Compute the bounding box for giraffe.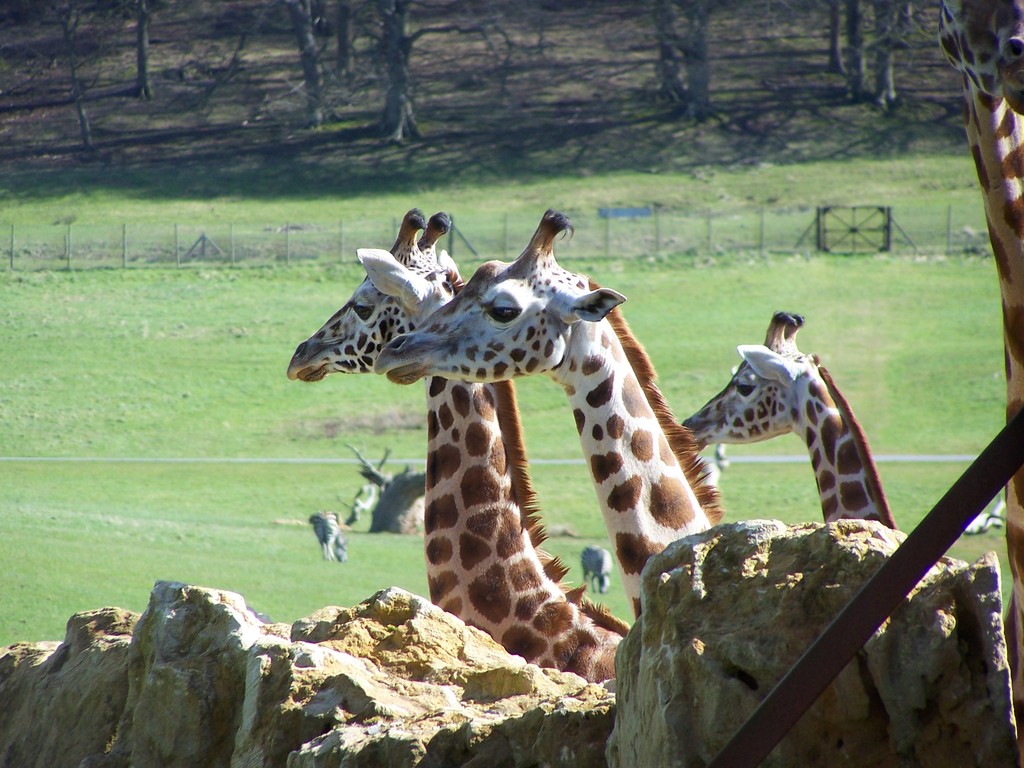
Rect(681, 310, 891, 524).
